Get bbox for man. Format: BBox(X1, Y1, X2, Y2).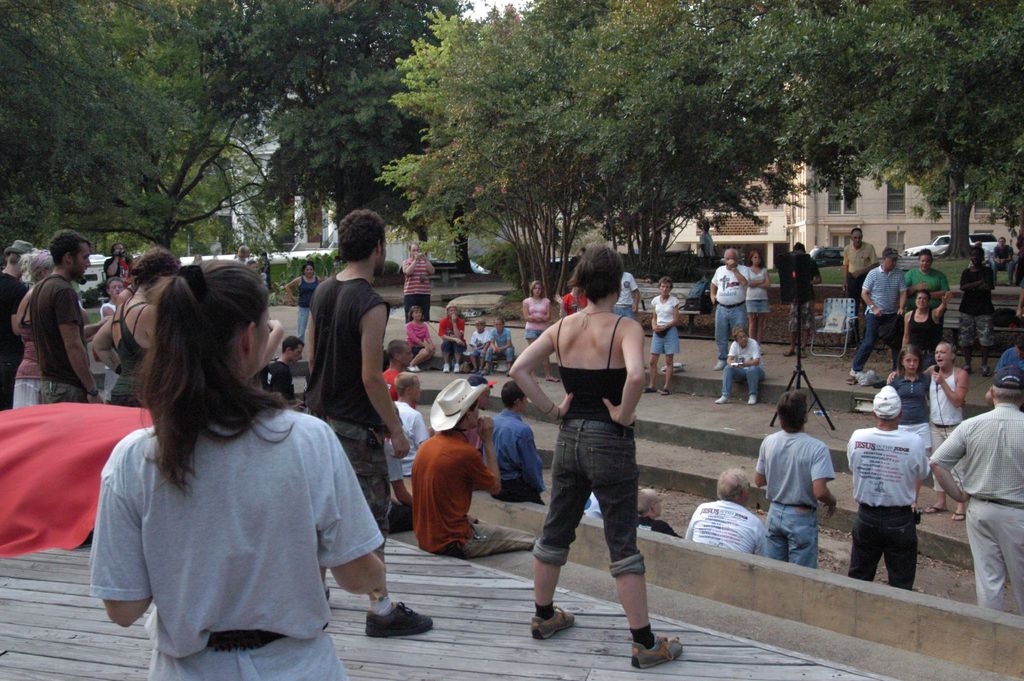
BBox(270, 337, 313, 405).
